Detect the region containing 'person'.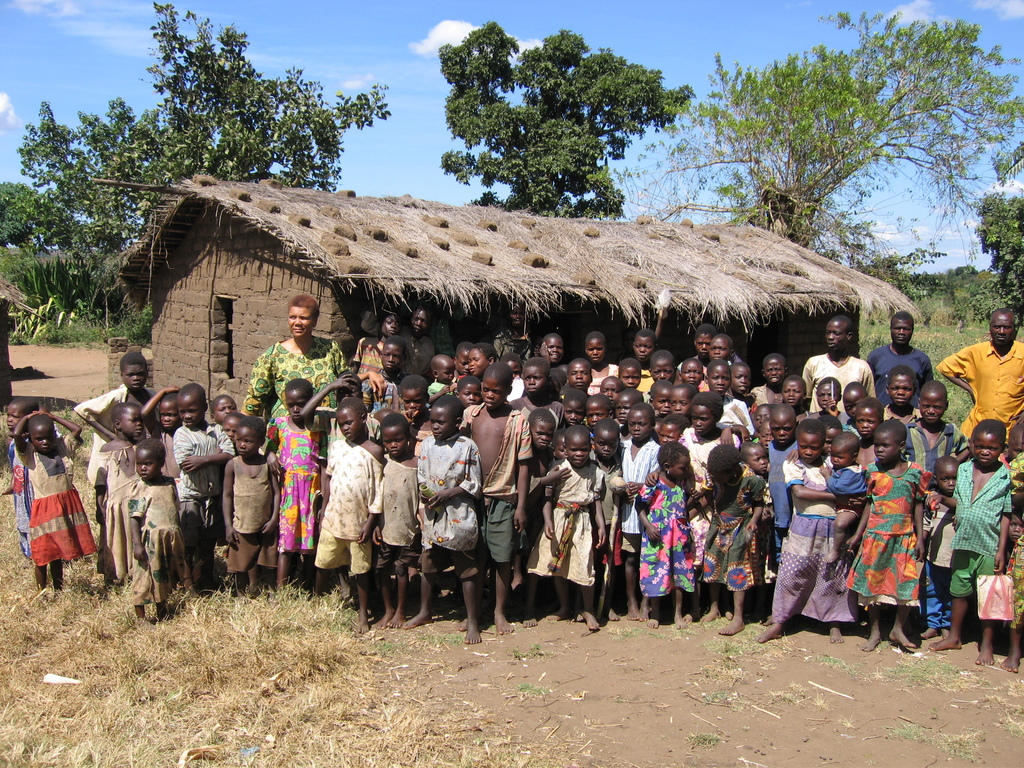
[left=502, top=404, right=575, bottom=628].
